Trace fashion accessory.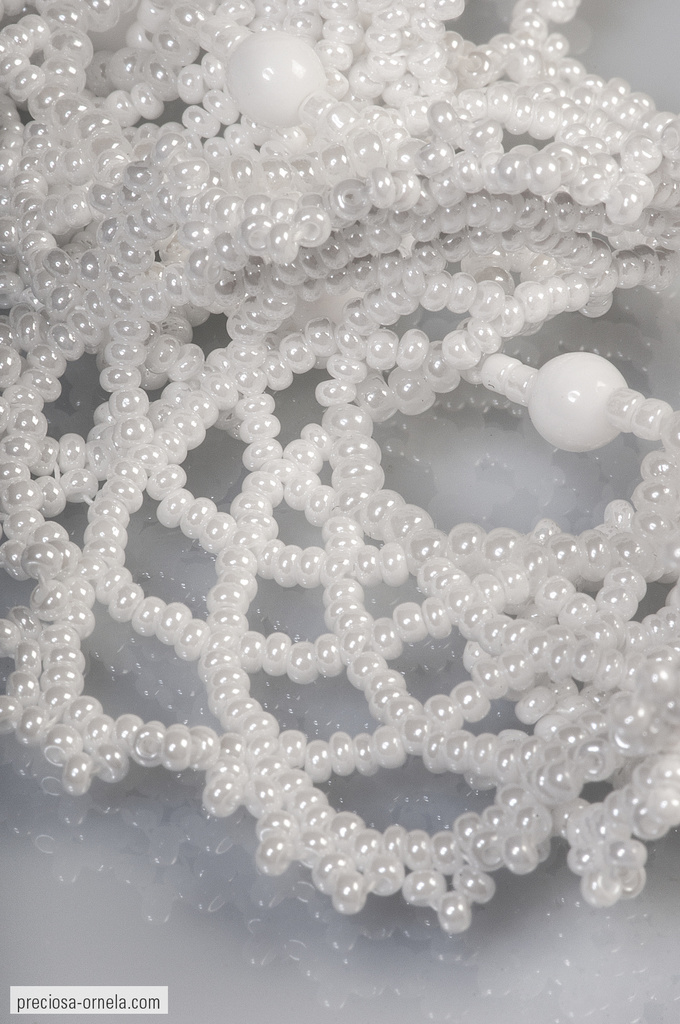
Traced to pyautogui.locateOnScreen(0, 0, 679, 934).
